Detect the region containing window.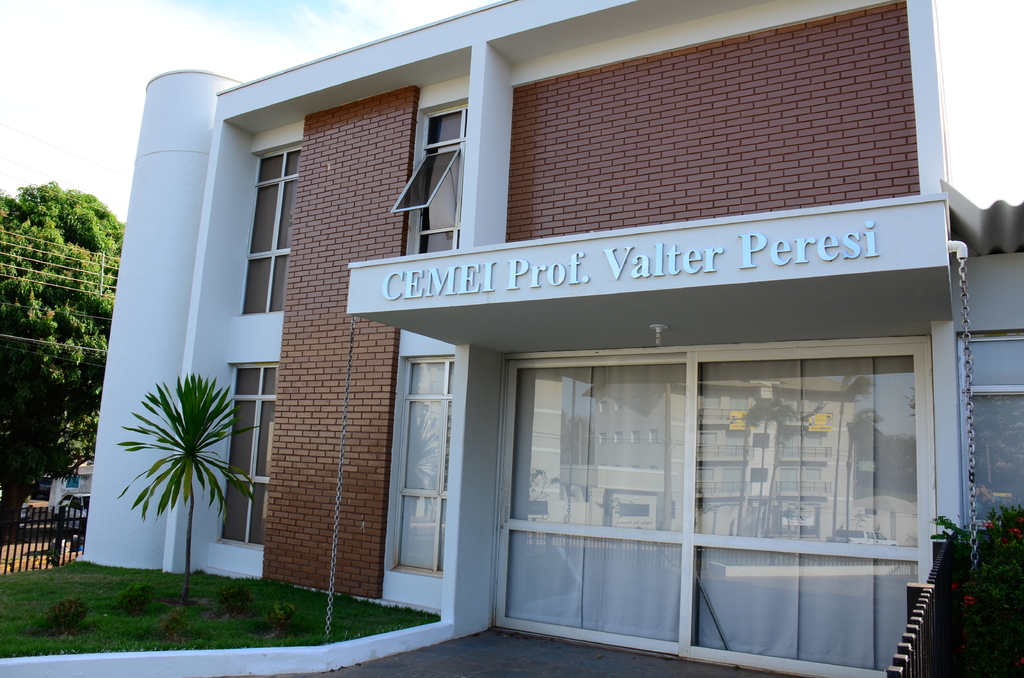
[220,104,308,330].
